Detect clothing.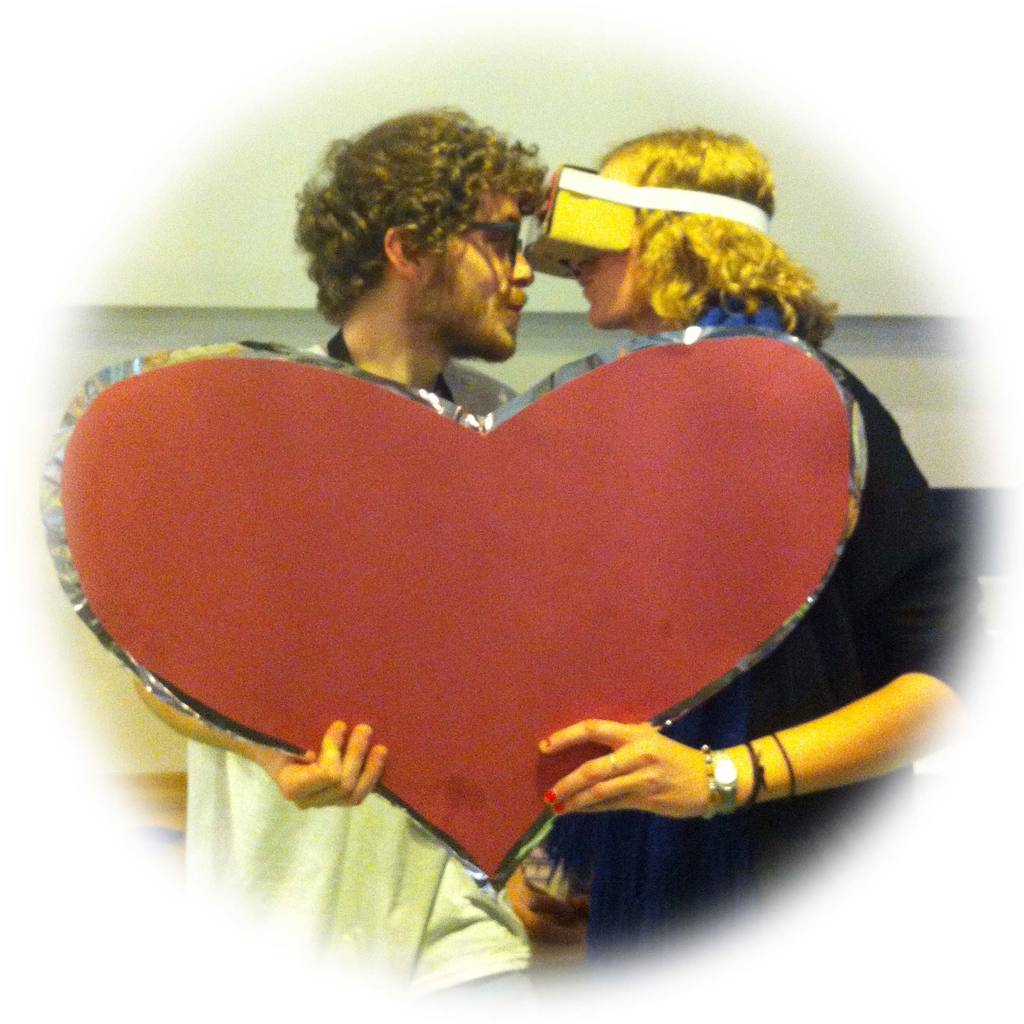
Detected at box(180, 330, 525, 1007).
